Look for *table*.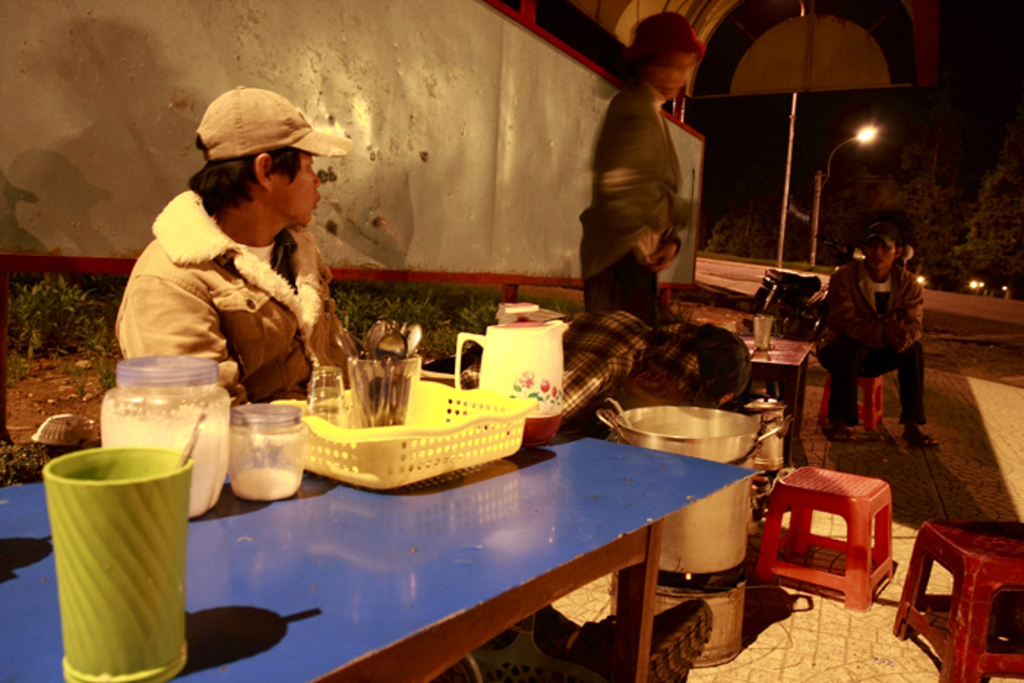
Found: {"left": 0, "top": 427, "right": 765, "bottom": 682}.
